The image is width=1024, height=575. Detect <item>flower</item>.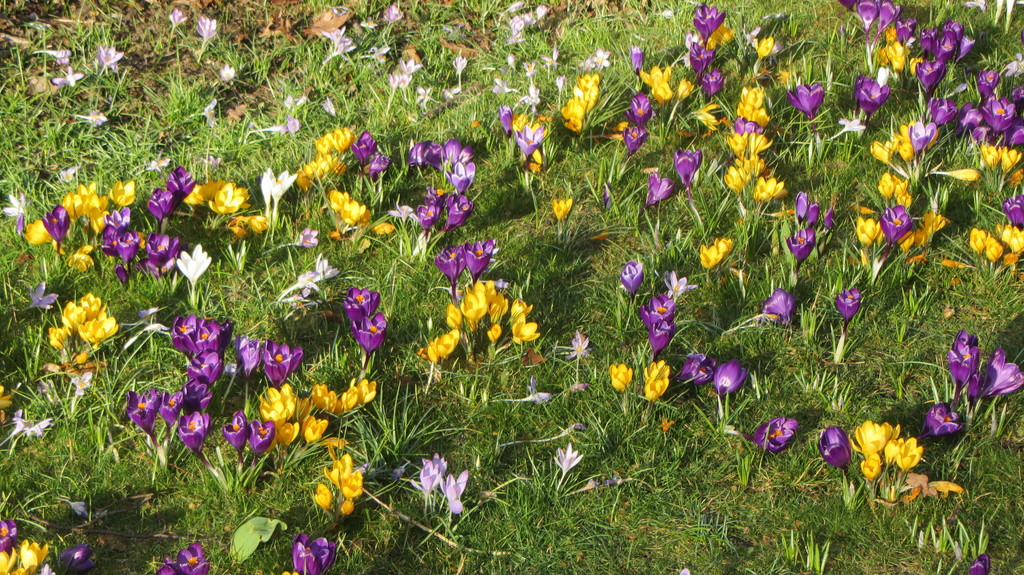
Detection: [x1=52, y1=65, x2=79, y2=88].
